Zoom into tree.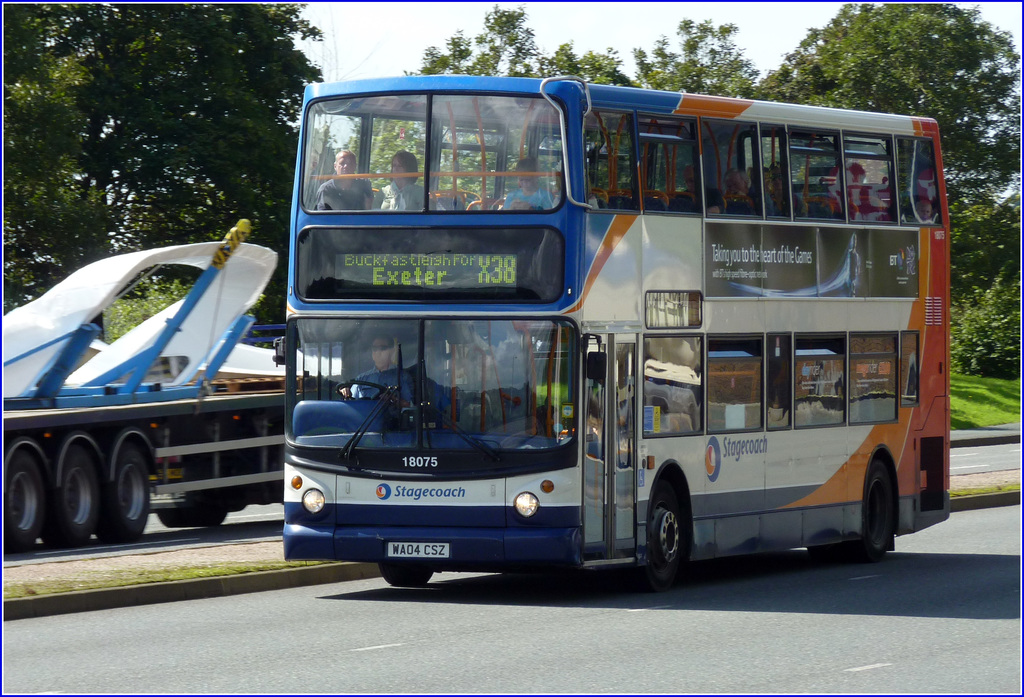
Zoom target: box(0, 1, 332, 316).
